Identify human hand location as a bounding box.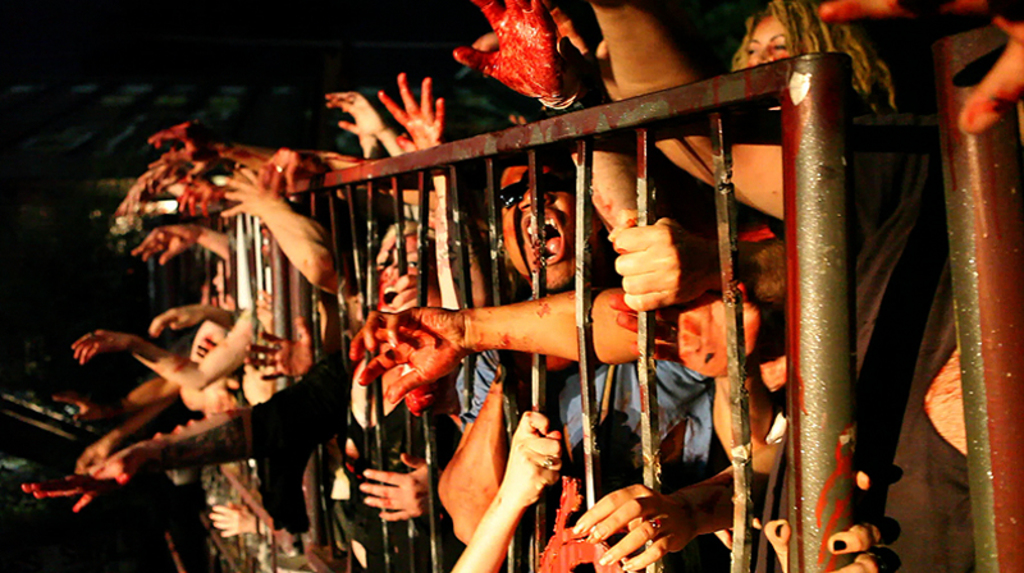
select_region(375, 67, 439, 155).
